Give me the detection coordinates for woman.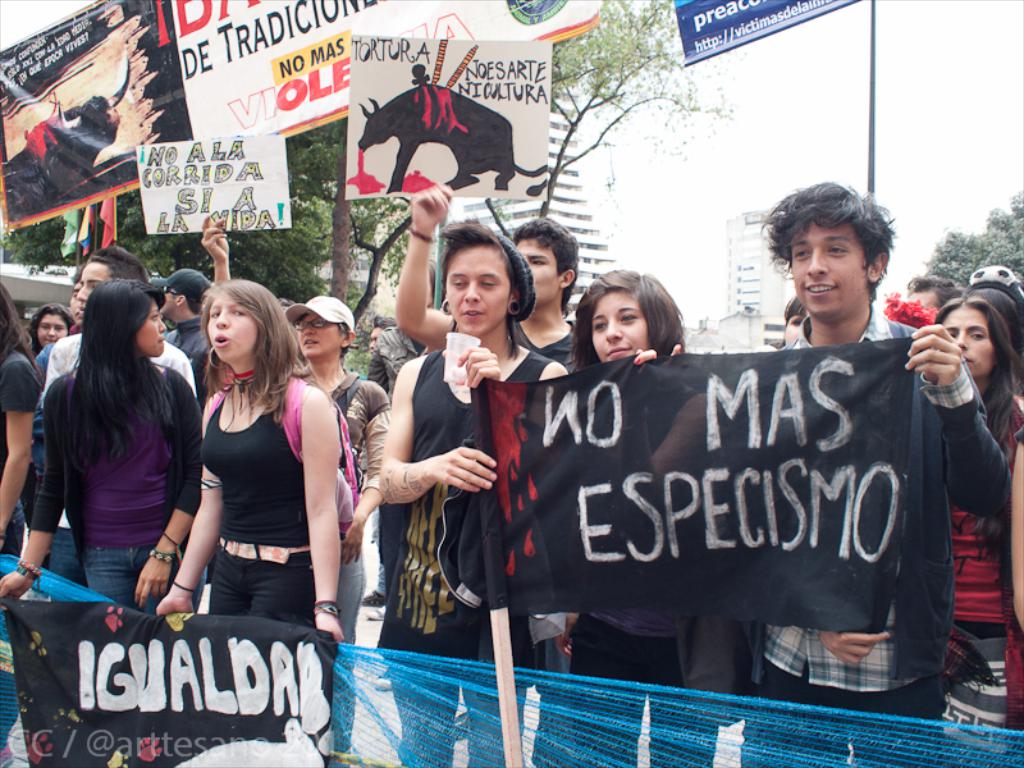
{"x1": 922, "y1": 296, "x2": 1023, "y2": 645}.
